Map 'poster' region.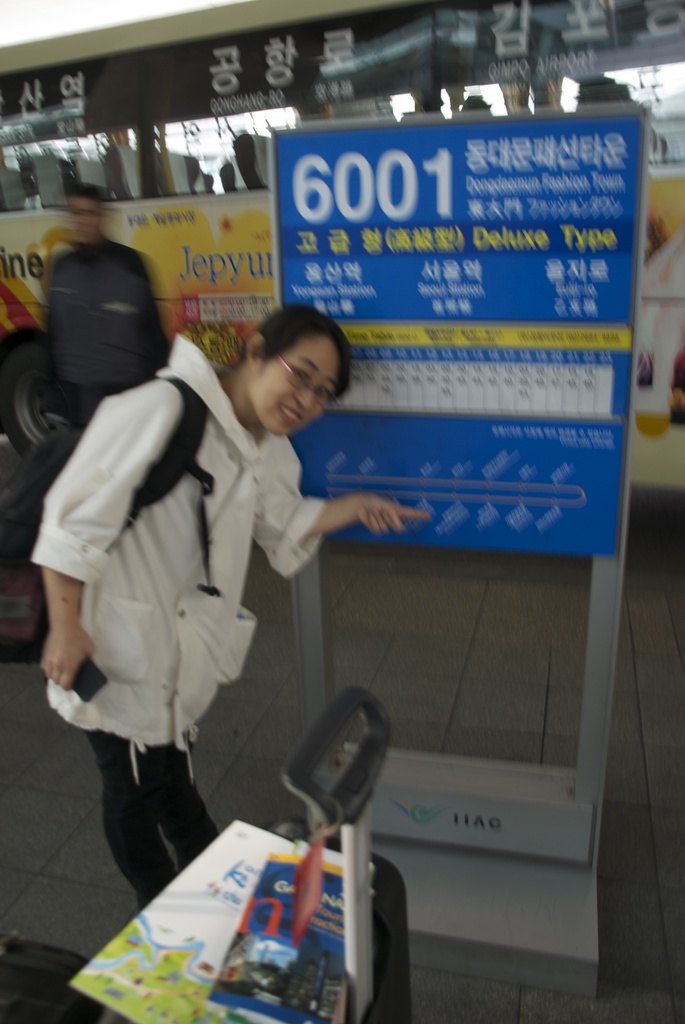
Mapped to (1, 164, 684, 486).
